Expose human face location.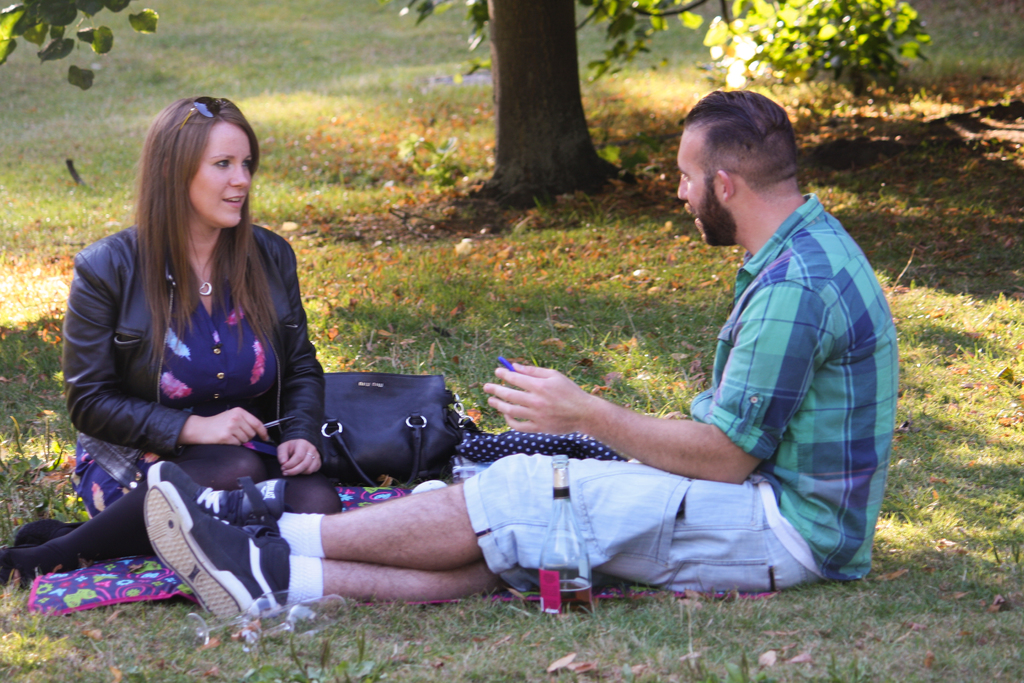
Exposed at box(676, 122, 716, 245).
